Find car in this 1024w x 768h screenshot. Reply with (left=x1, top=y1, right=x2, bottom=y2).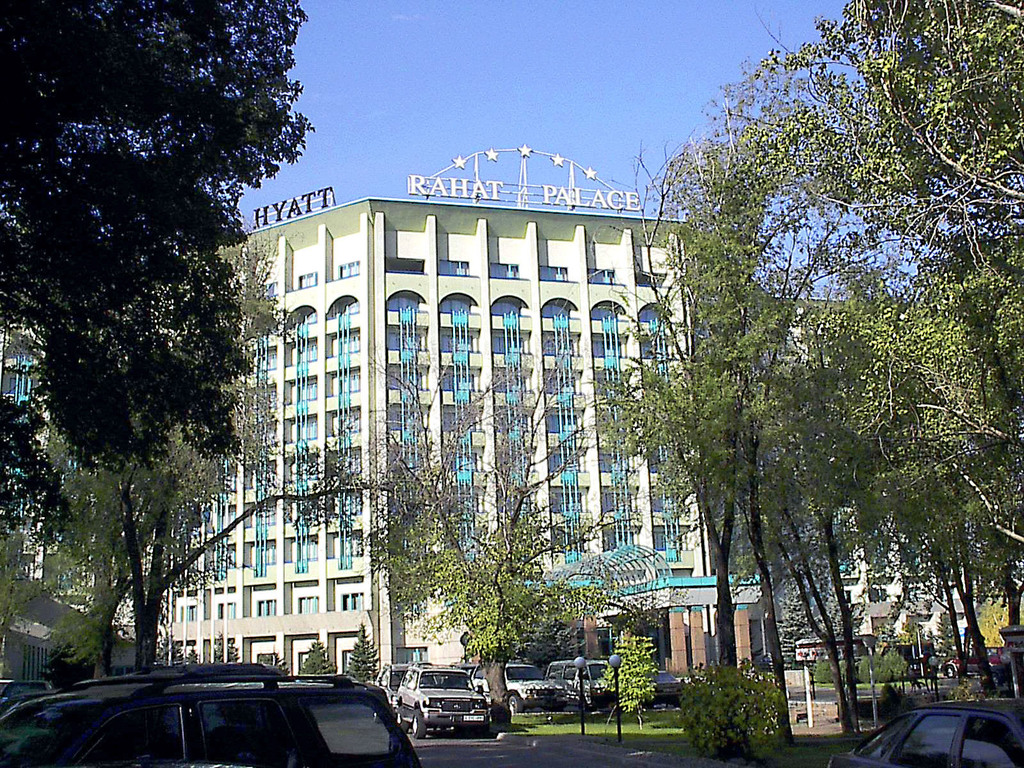
(left=389, top=660, right=488, bottom=733).
